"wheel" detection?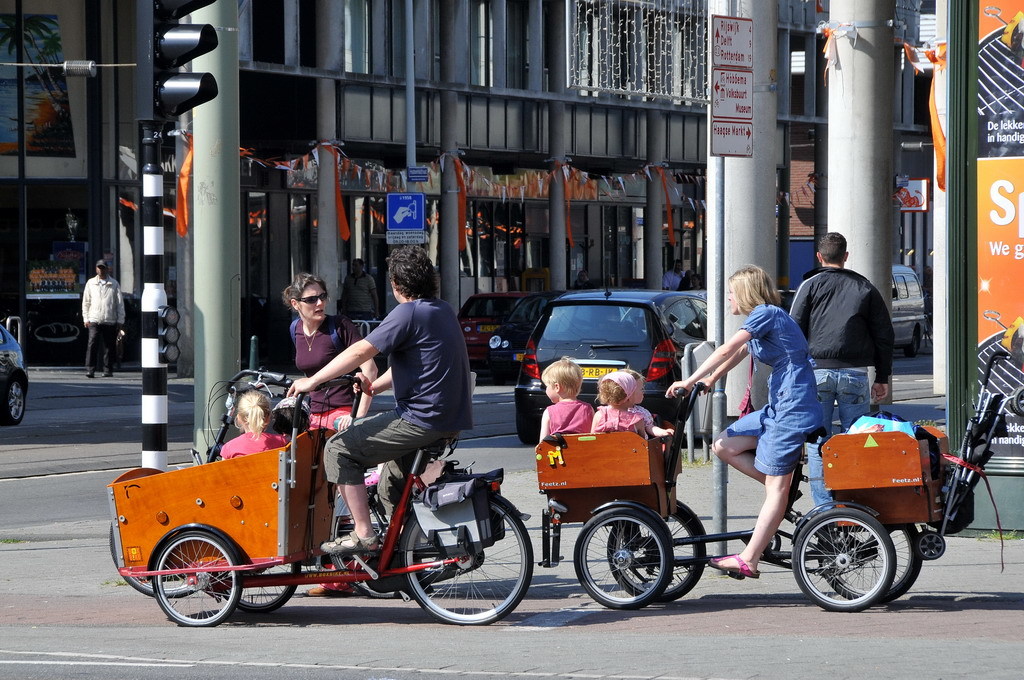
401,488,536,625
